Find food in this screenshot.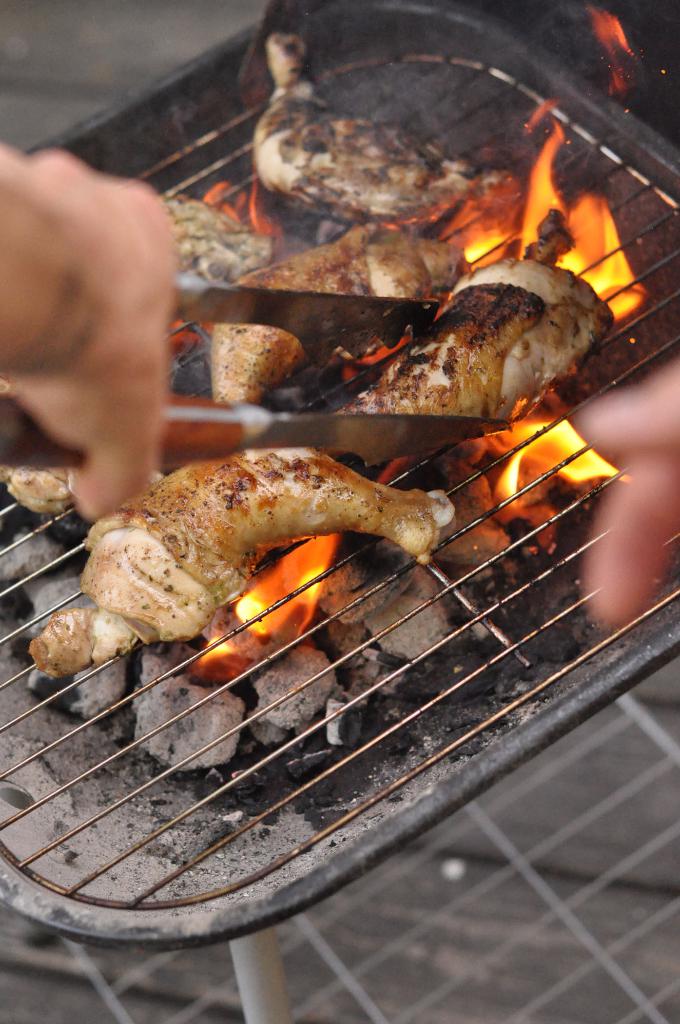
The bounding box for food is (x1=6, y1=468, x2=87, y2=524).
